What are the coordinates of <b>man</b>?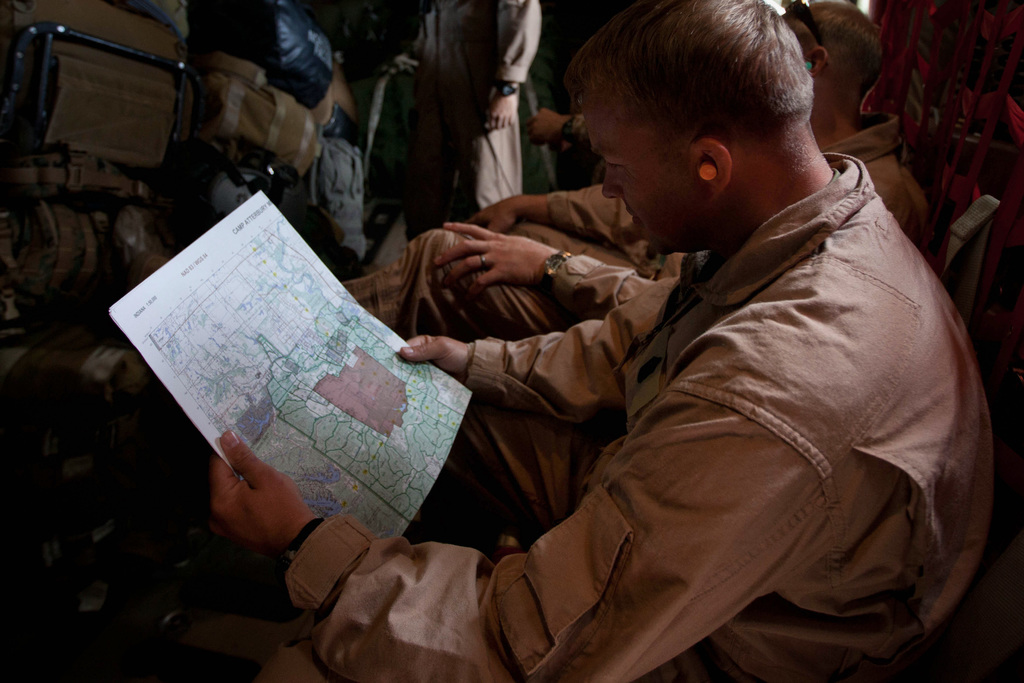
bbox=[191, 0, 361, 273].
